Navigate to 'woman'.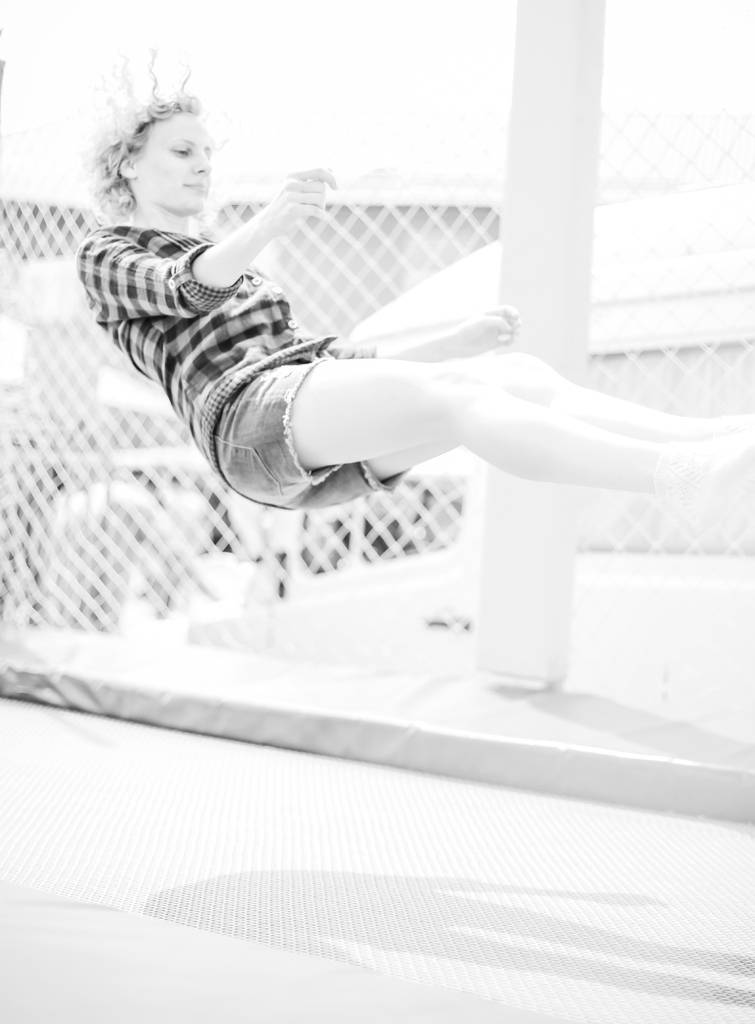
Navigation target: (79,98,754,507).
